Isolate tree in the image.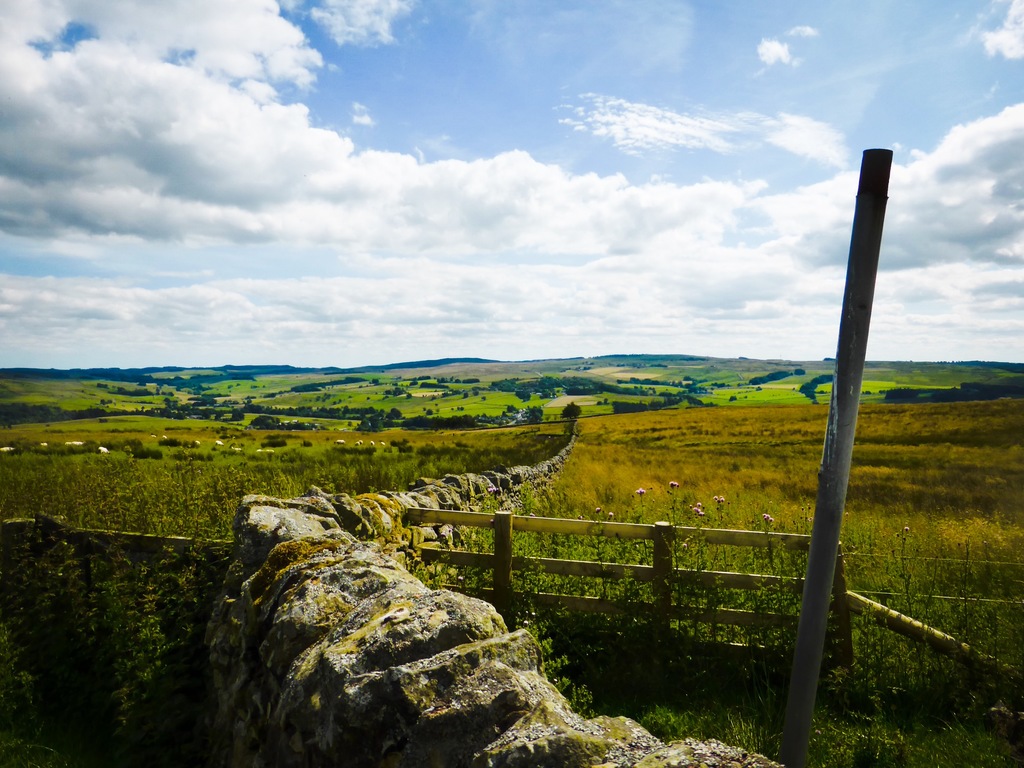
Isolated region: 727/397/738/401.
